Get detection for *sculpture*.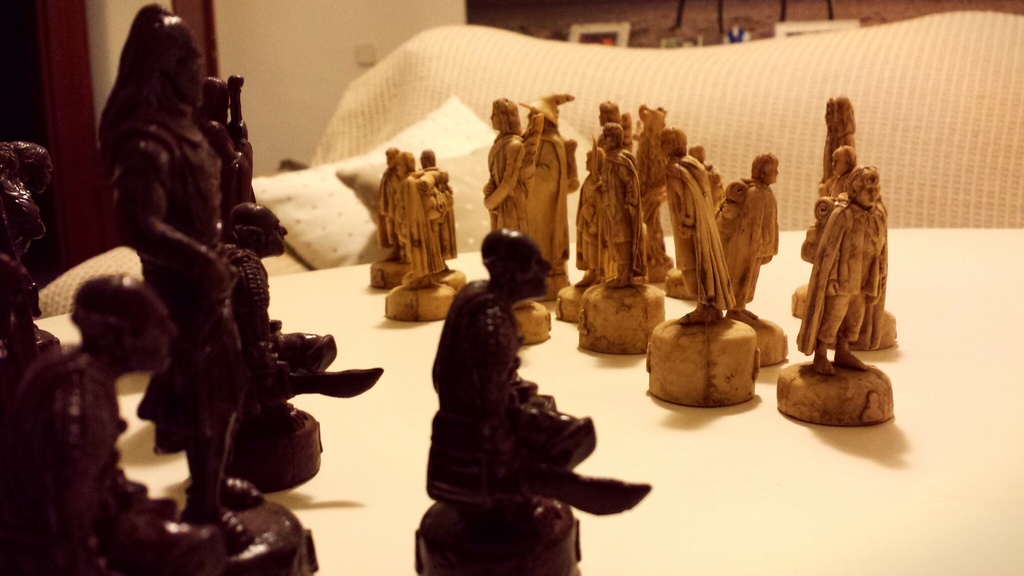
Detection: 414 230 653 575.
